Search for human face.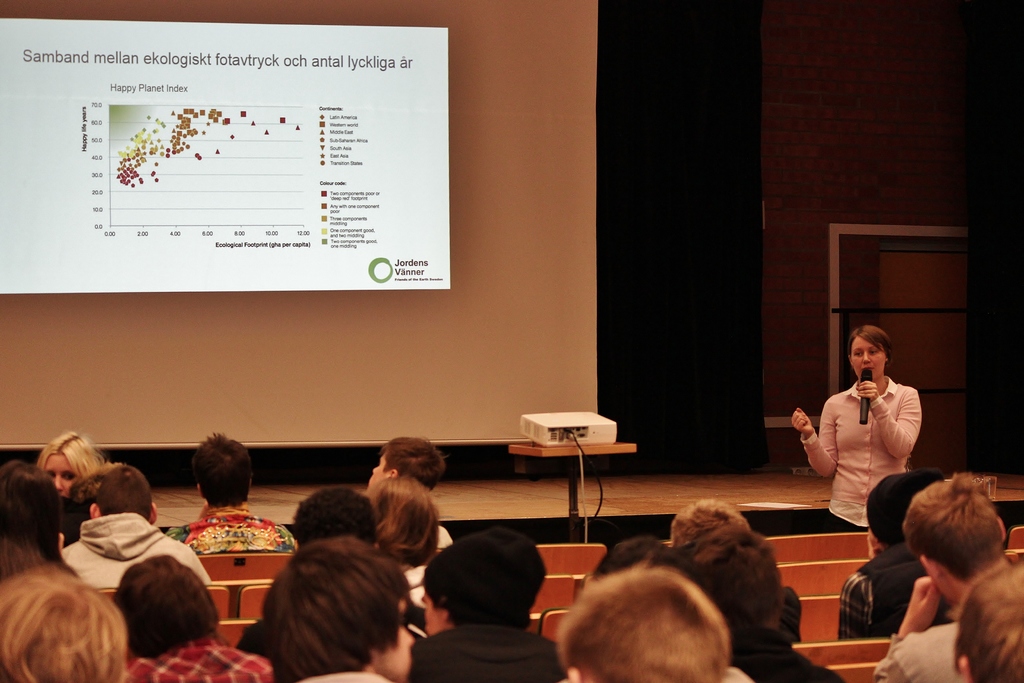
Found at {"left": 369, "top": 448, "right": 388, "bottom": 492}.
